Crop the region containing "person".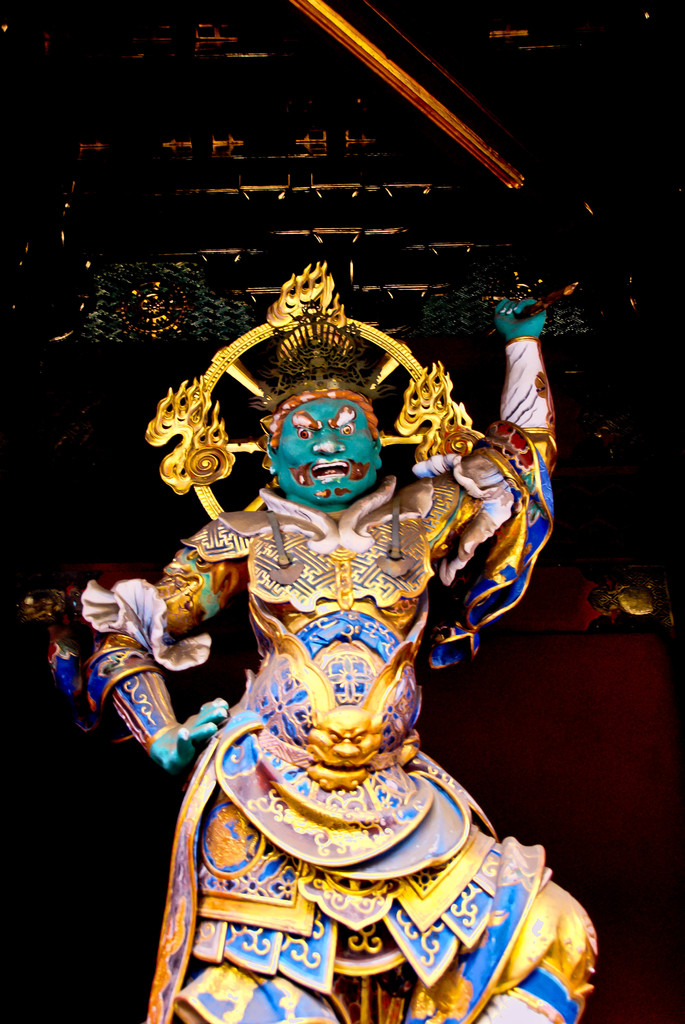
Crop region: <box>22,288,603,1023</box>.
